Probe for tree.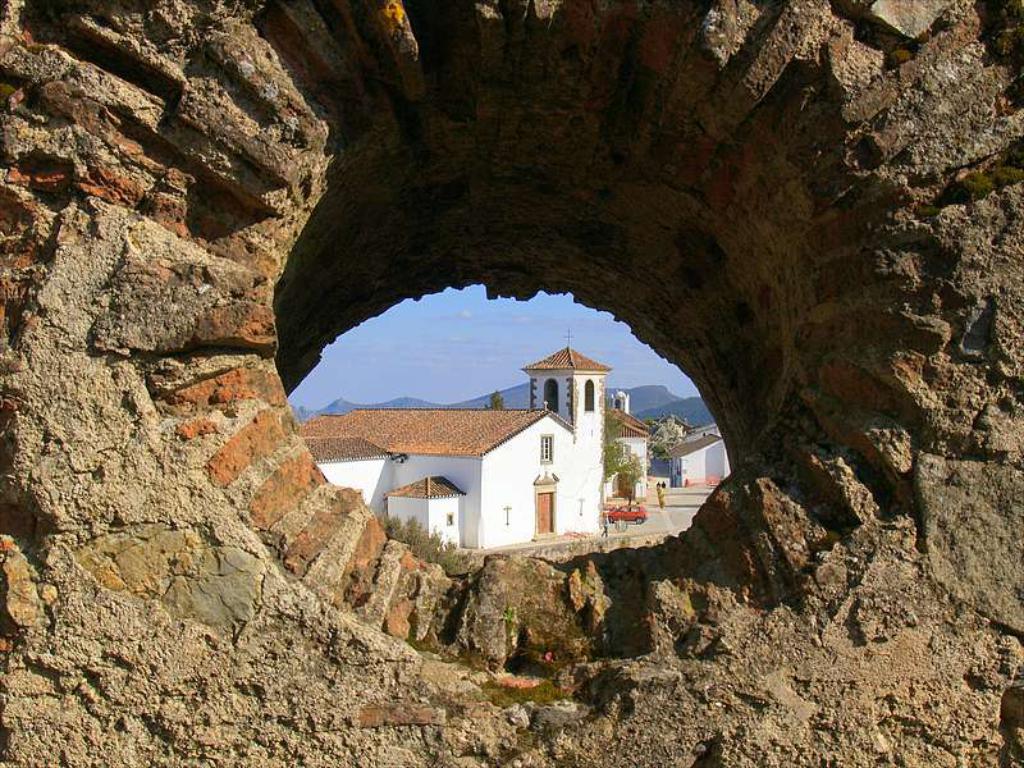
Probe result: bbox=[376, 515, 463, 575].
